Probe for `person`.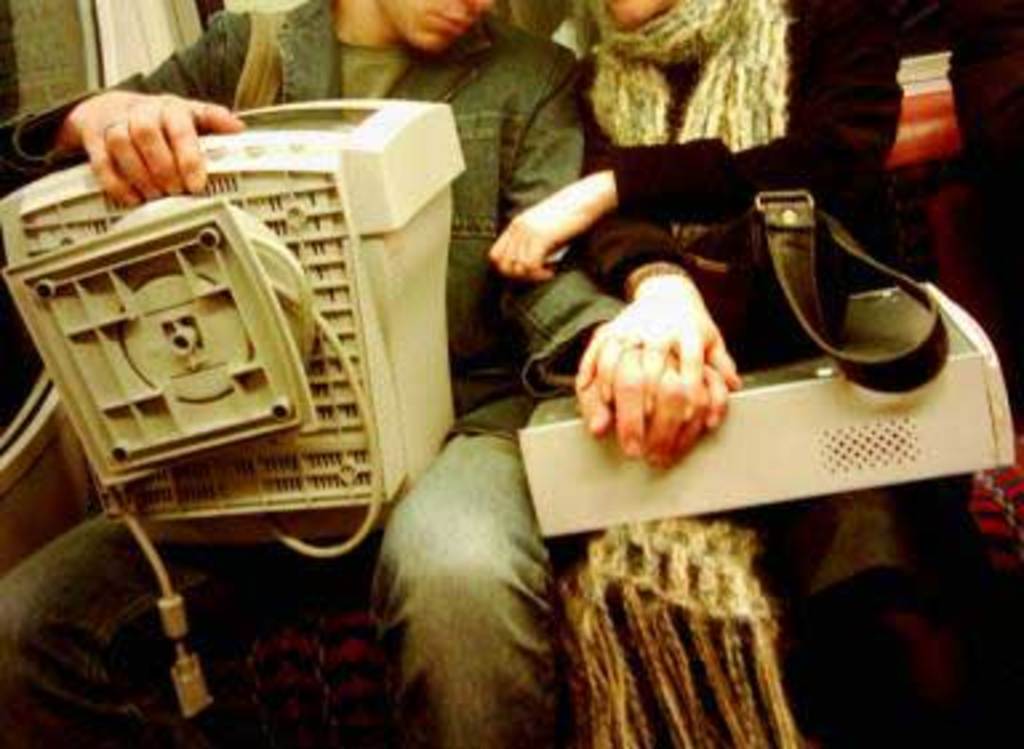
Probe result: 488, 0, 1021, 746.
